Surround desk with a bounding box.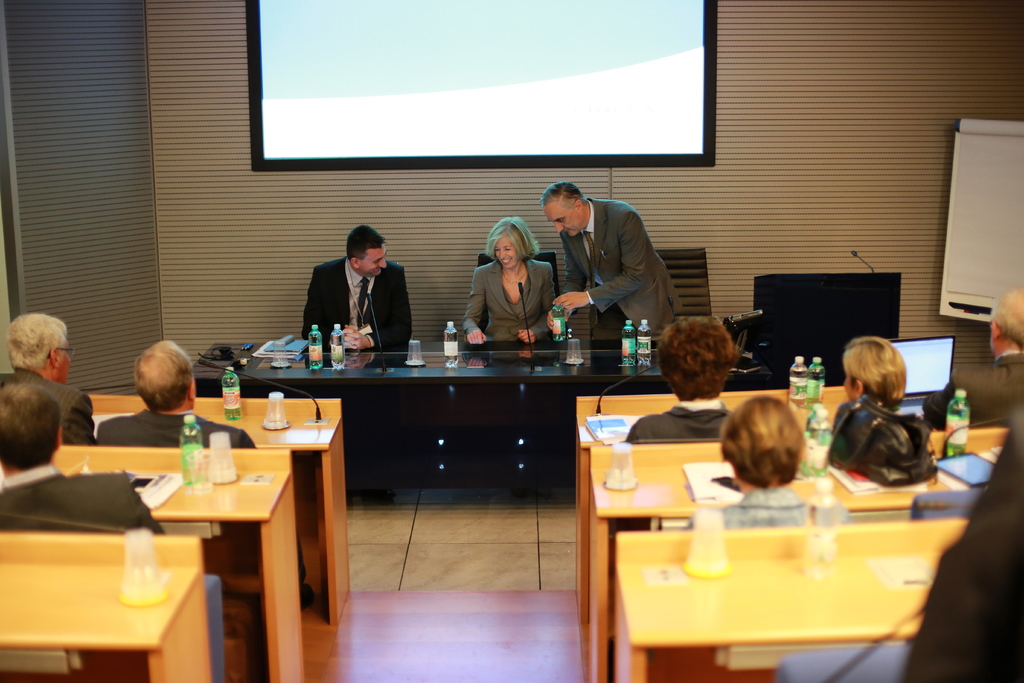
607,514,968,682.
